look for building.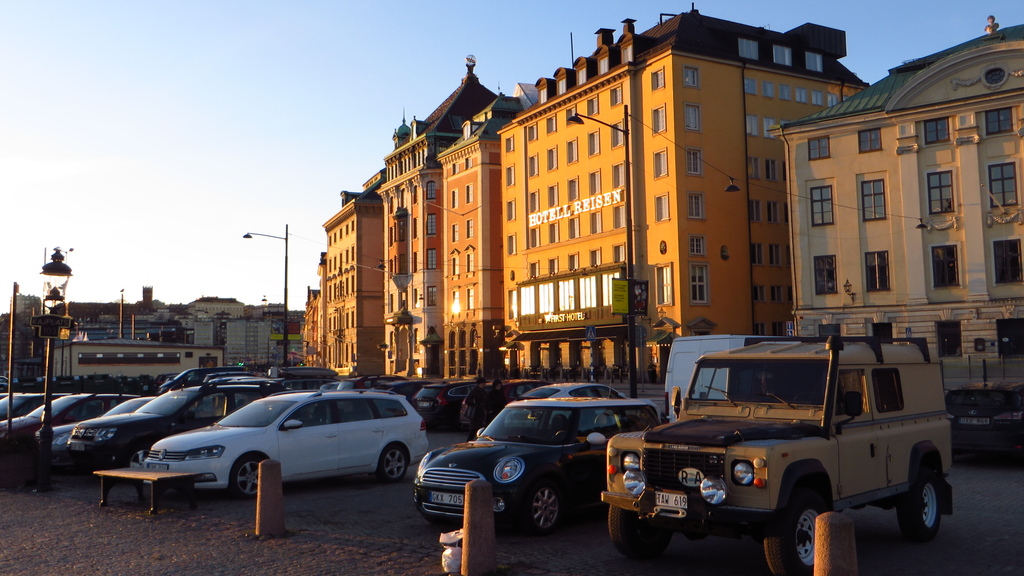
Found: pyautogui.locateOnScreen(312, 183, 385, 389).
